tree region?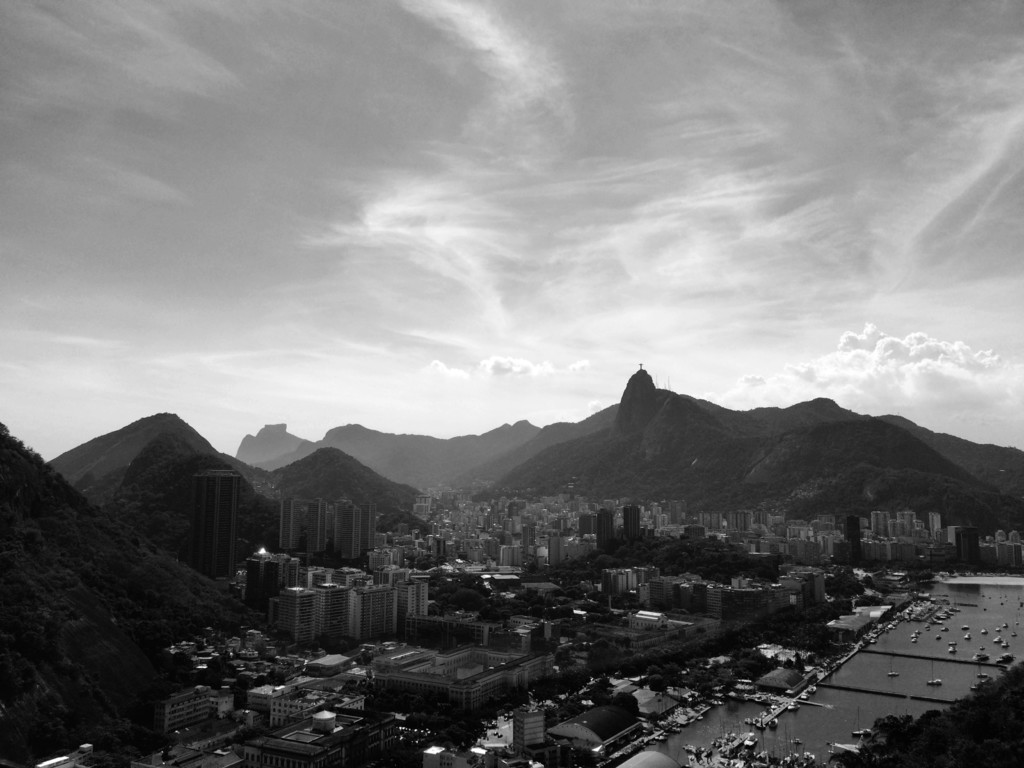
rect(587, 636, 619, 666)
